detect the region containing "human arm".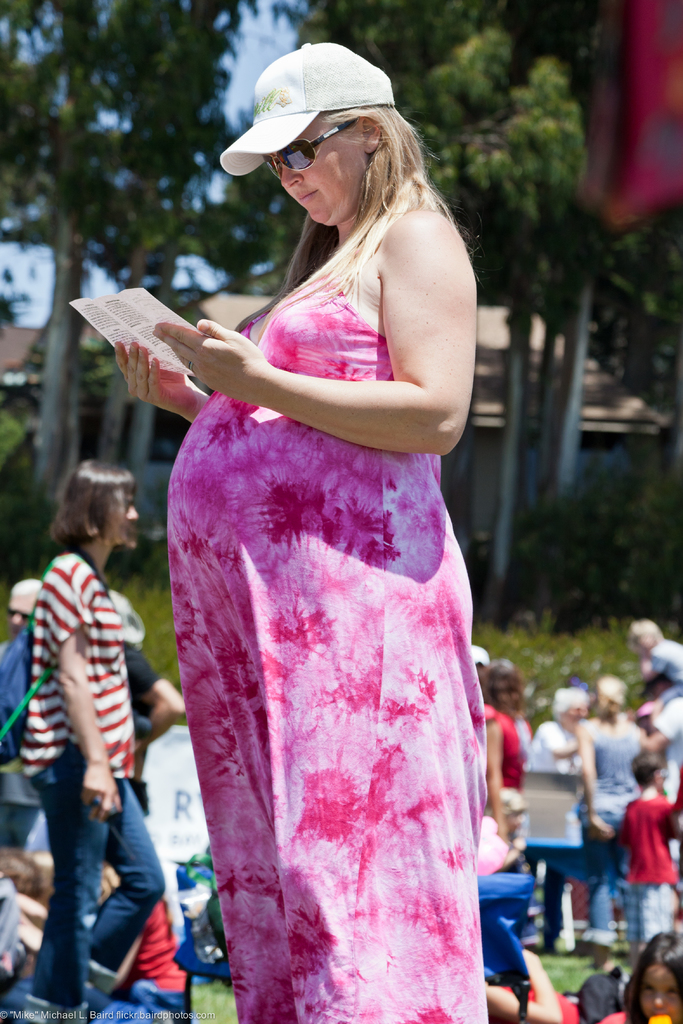
bbox=[484, 714, 507, 849].
